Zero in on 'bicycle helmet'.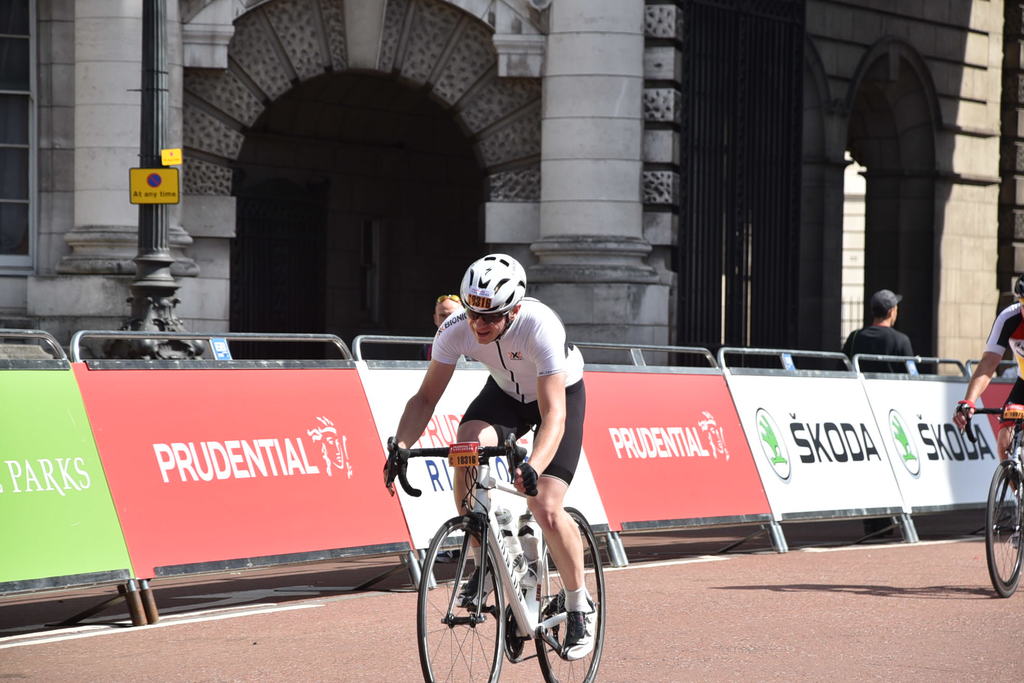
Zeroed in: {"x1": 459, "y1": 248, "x2": 525, "y2": 319}.
